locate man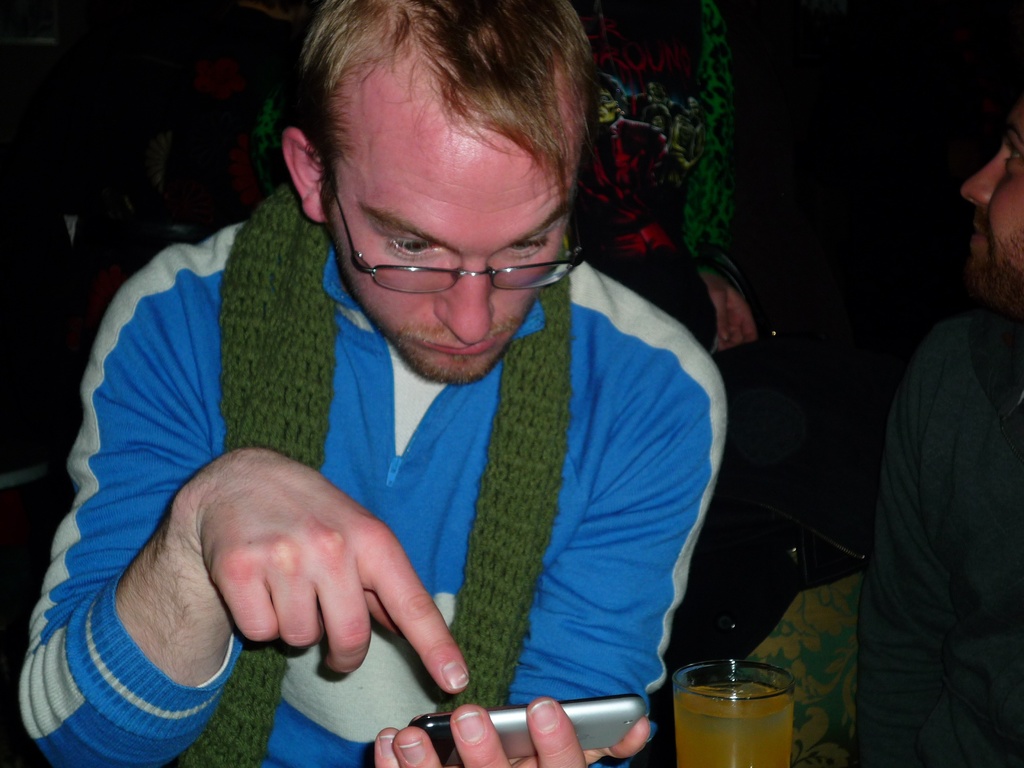
70 38 794 767
